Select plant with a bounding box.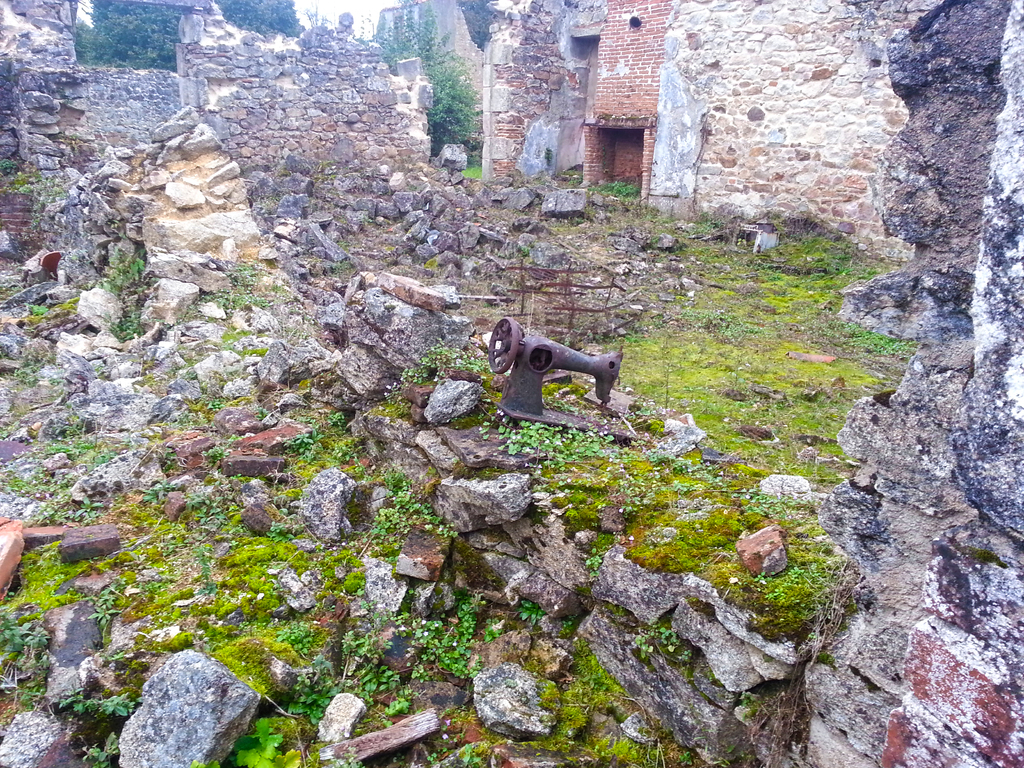
region(44, 654, 141, 724).
